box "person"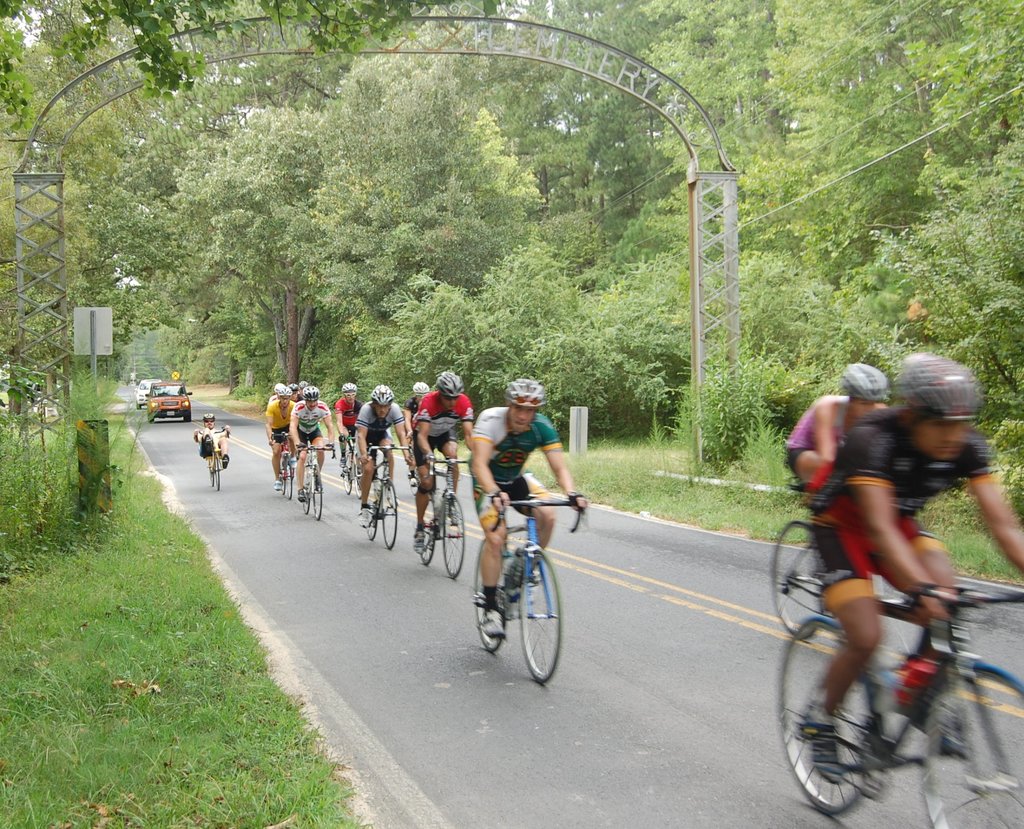
BBox(403, 381, 438, 436)
